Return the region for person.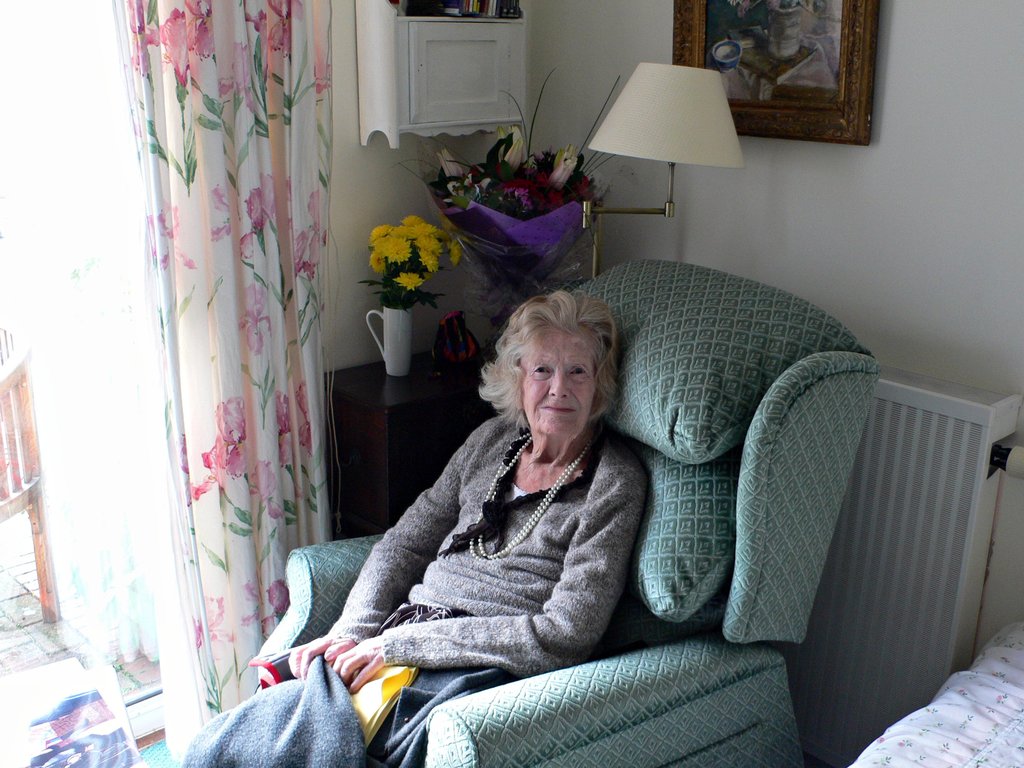
l=177, t=291, r=650, b=767.
